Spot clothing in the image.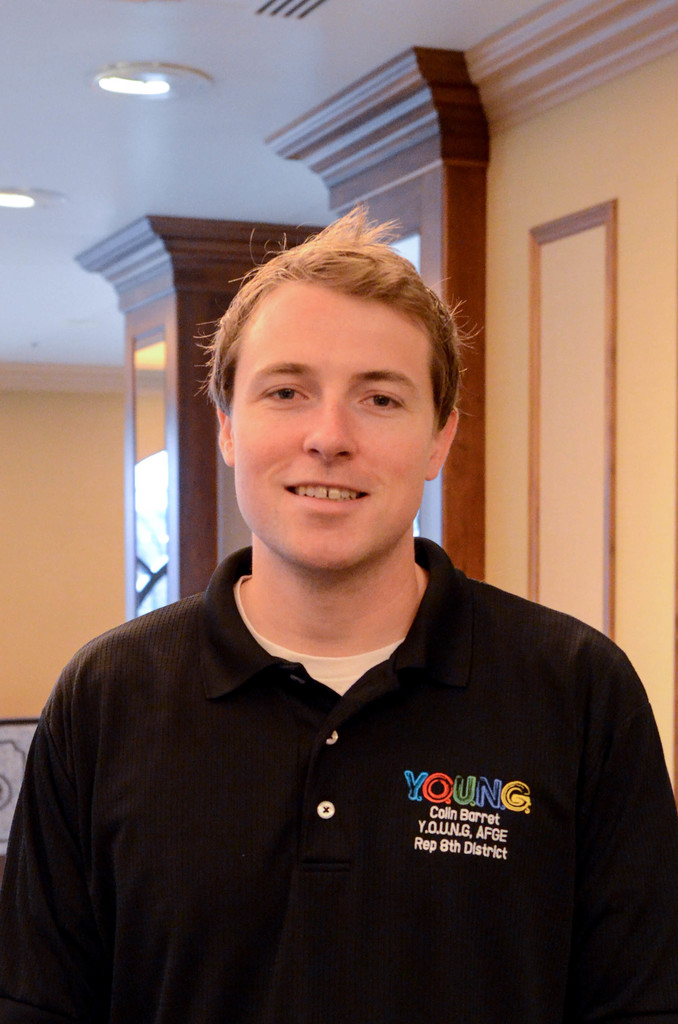
clothing found at [4, 559, 674, 1023].
